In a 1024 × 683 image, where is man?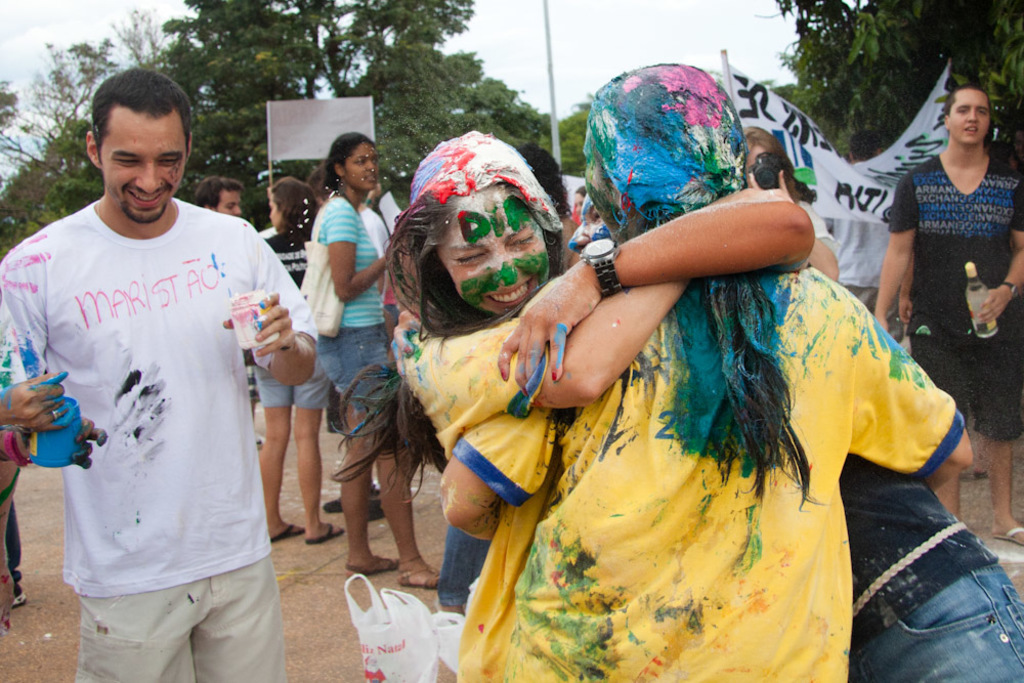
186,181,275,460.
